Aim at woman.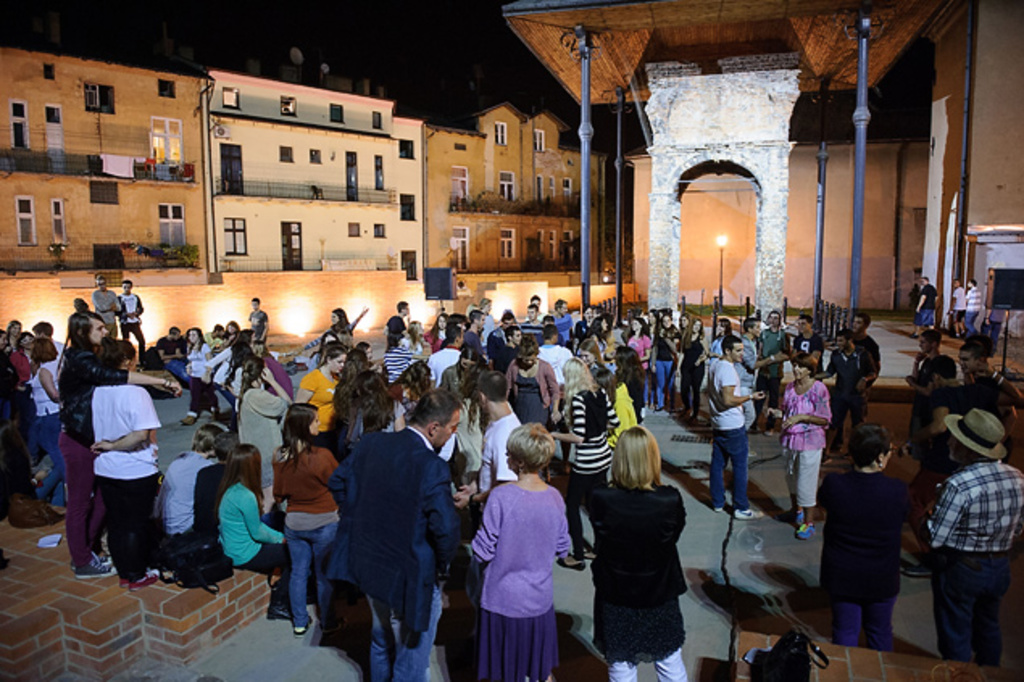
Aimed at [x1=389, y1=360, x2=435, y2=424].
